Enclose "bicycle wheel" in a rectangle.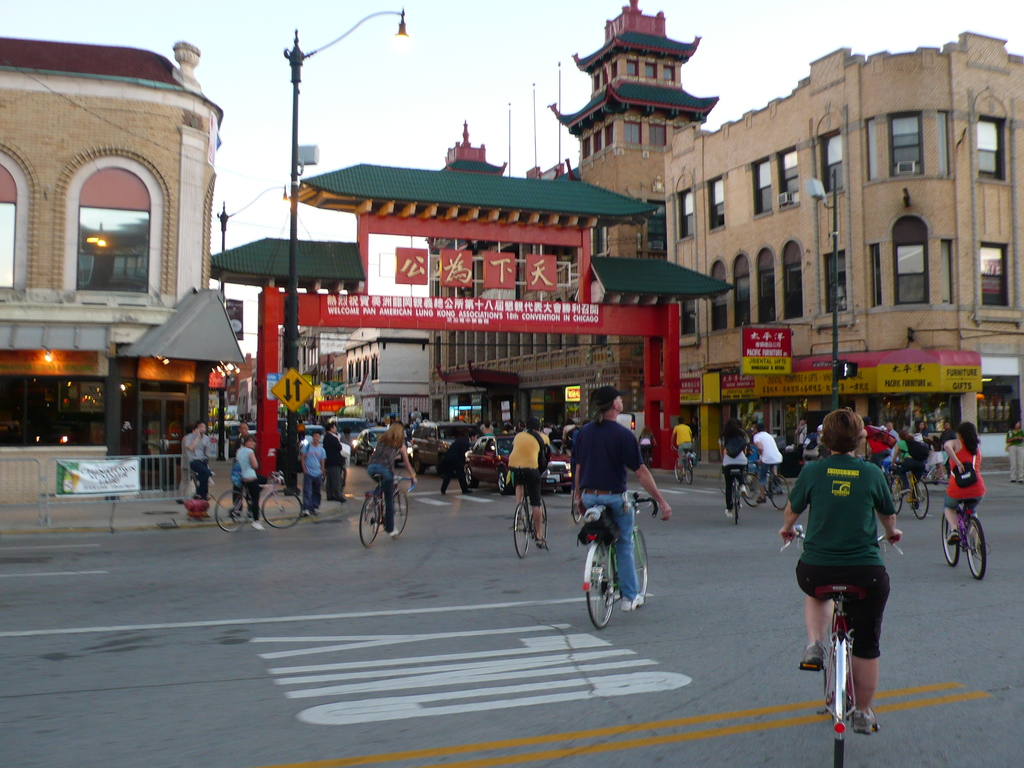
{"left": 822, "top": 646, "right": 849, "bottom": 767}.
